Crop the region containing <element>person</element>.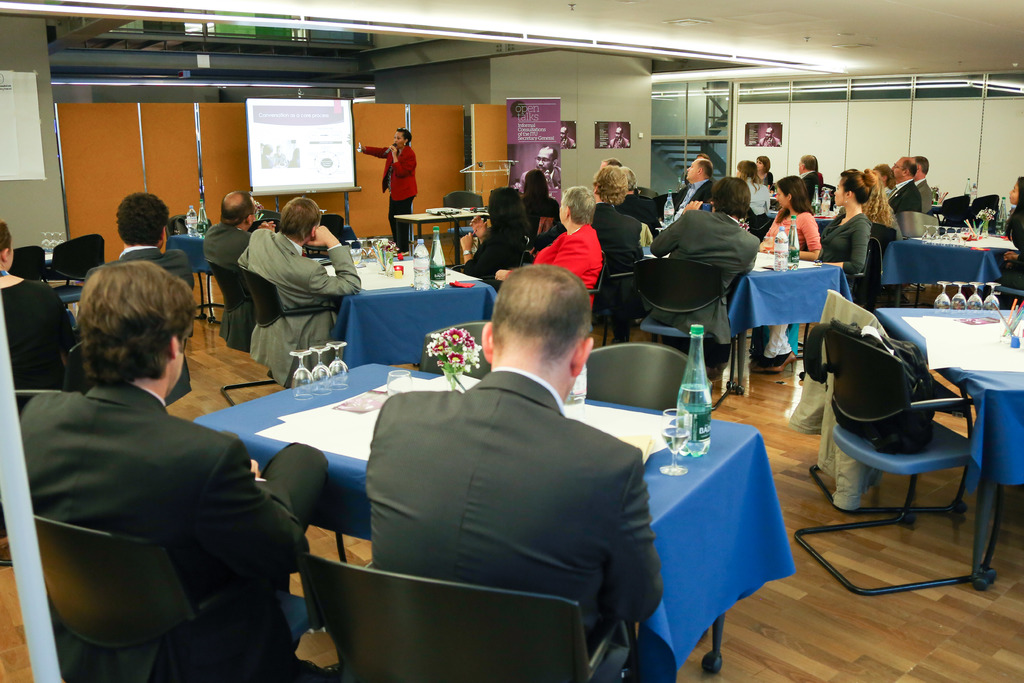
Crop region: bbox(883, 159, 919, 224).
